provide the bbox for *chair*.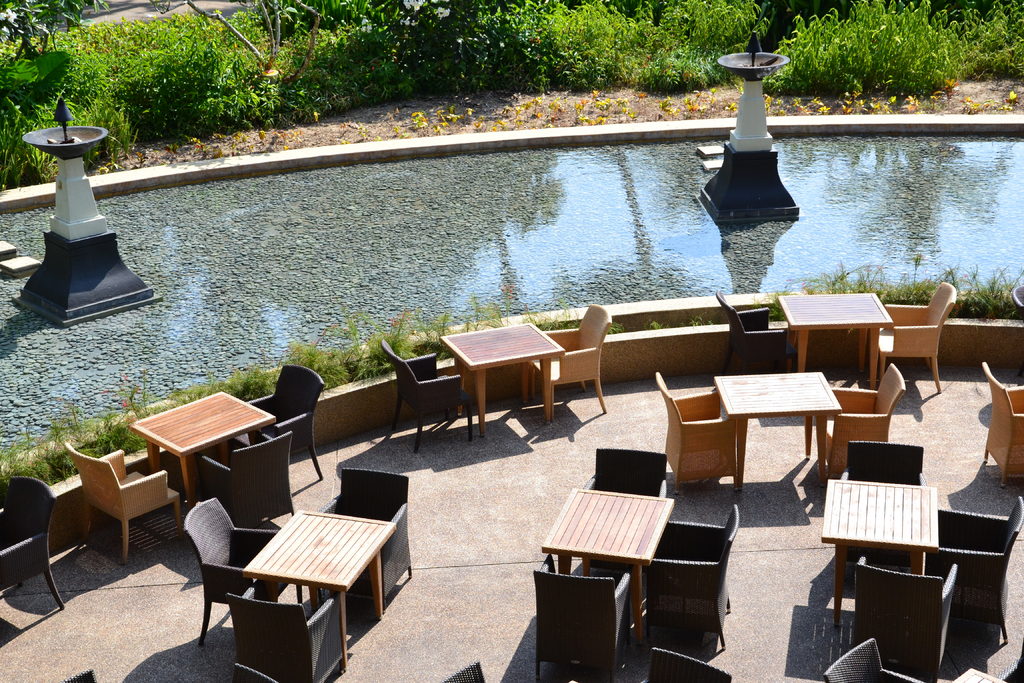
[x1=855, y1=550, x2=965, y2=682].
